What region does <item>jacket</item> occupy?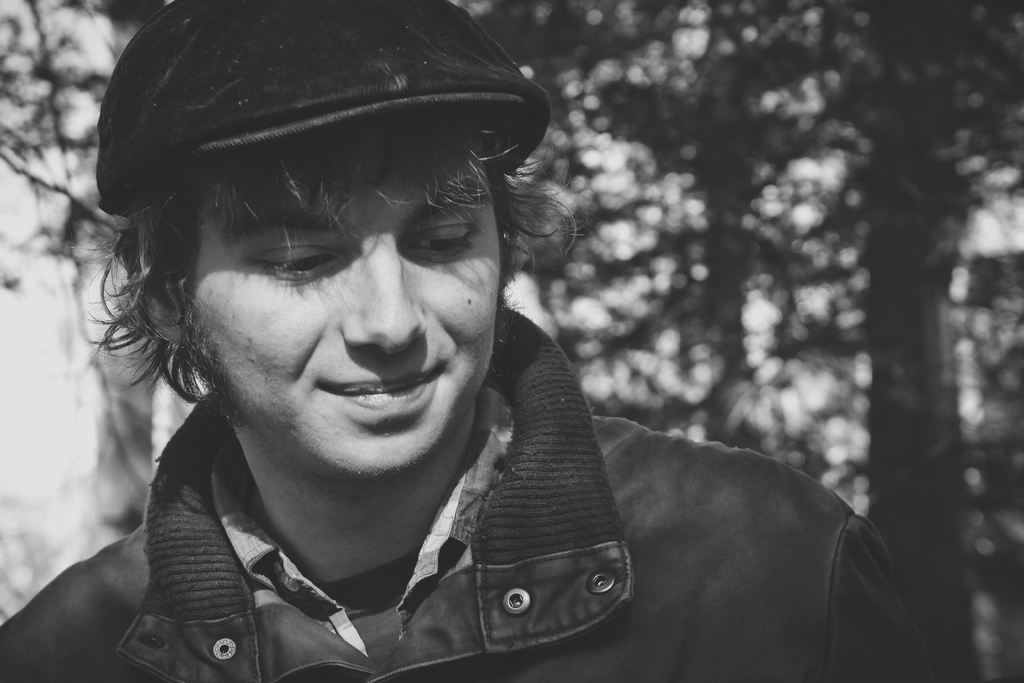
(0,302,933,682).
